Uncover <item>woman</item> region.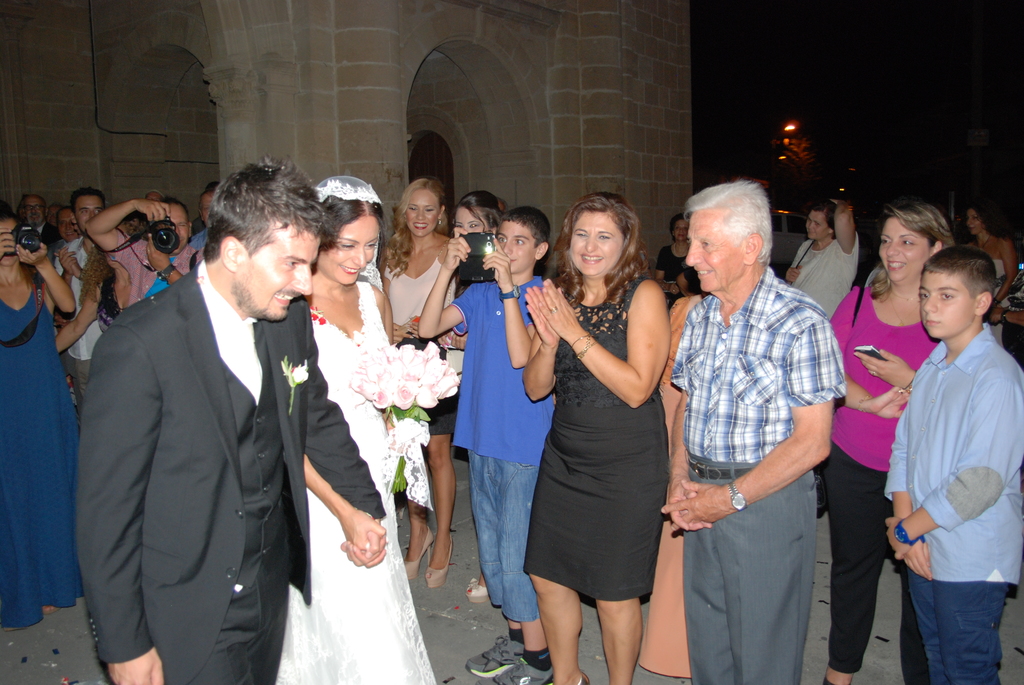
Uncovered: region(785, 199, 859, 322).
